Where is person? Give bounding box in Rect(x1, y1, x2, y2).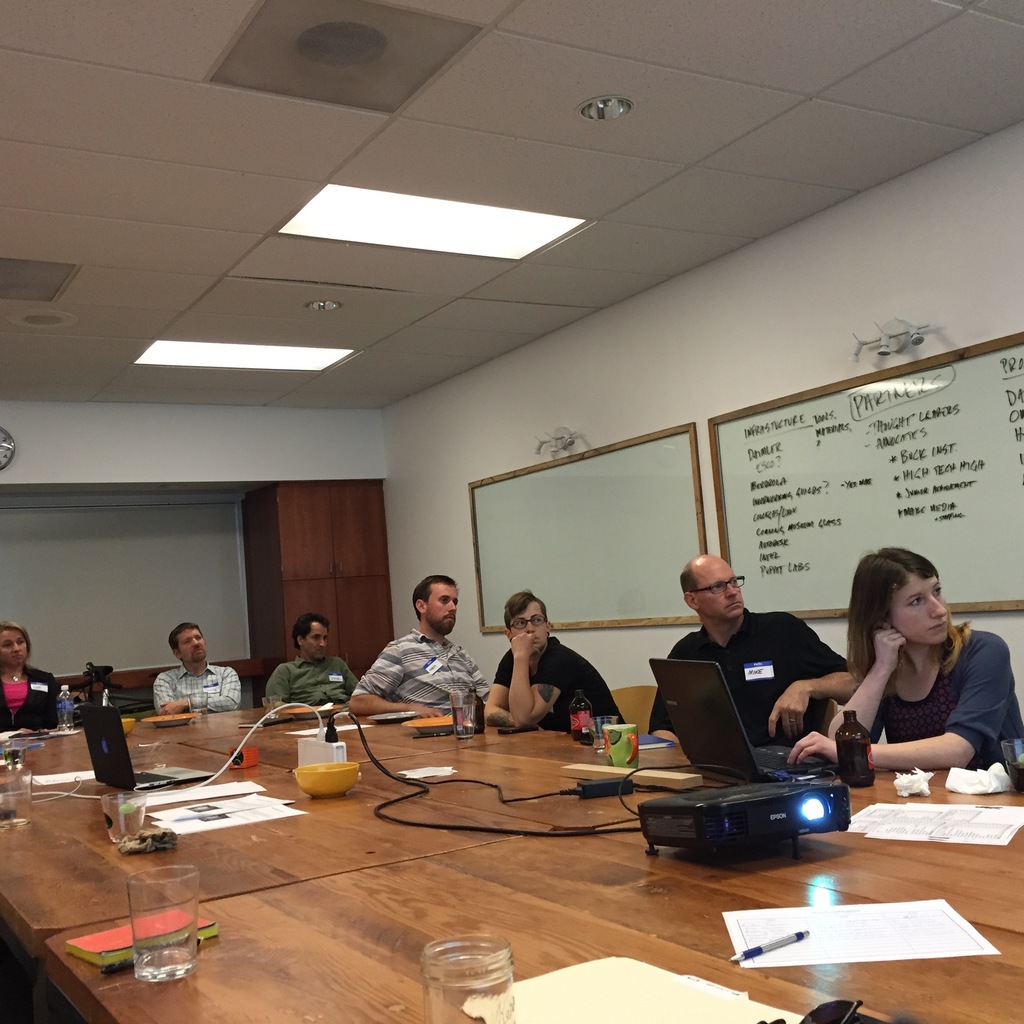
Rect(0, 620, 59, 731).
